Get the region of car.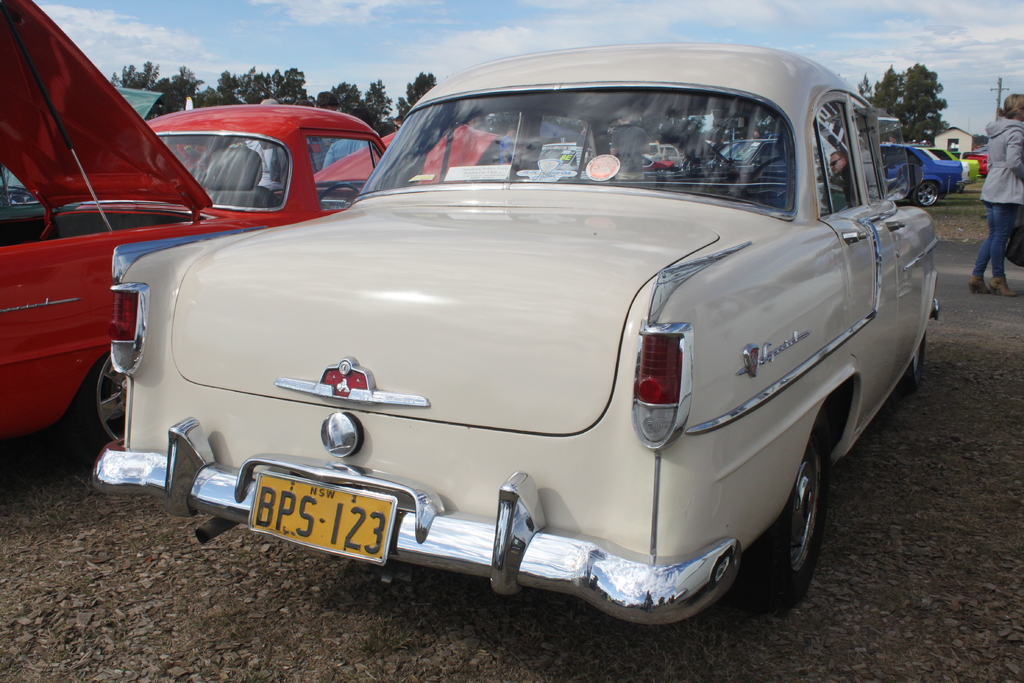
region(0, 0, 504, 448).
